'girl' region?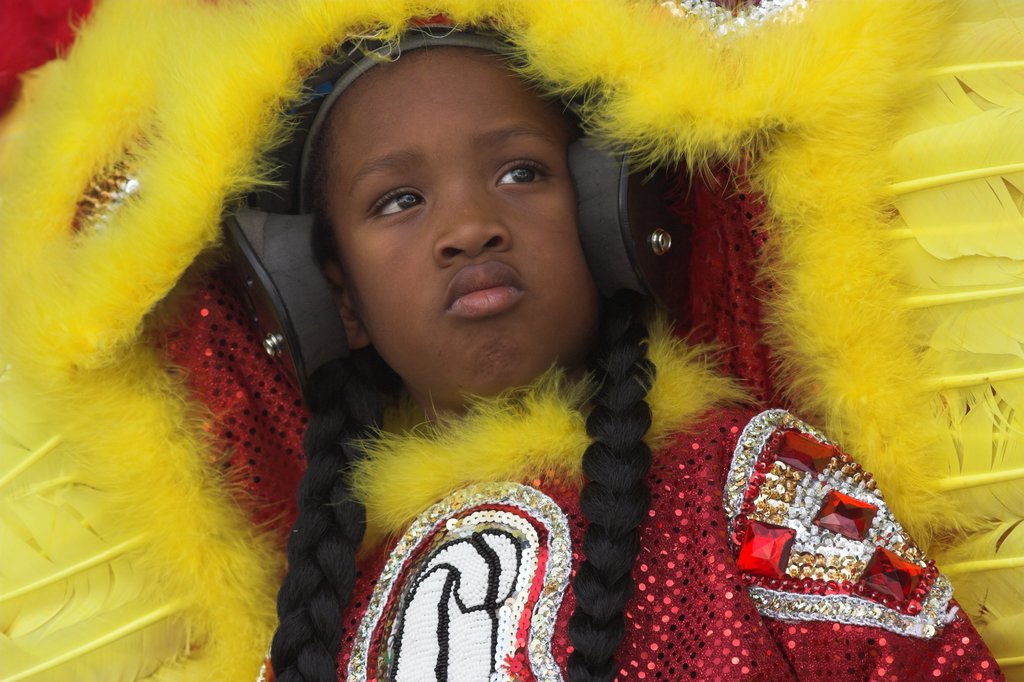
<box>152,18,1001,680</box>
